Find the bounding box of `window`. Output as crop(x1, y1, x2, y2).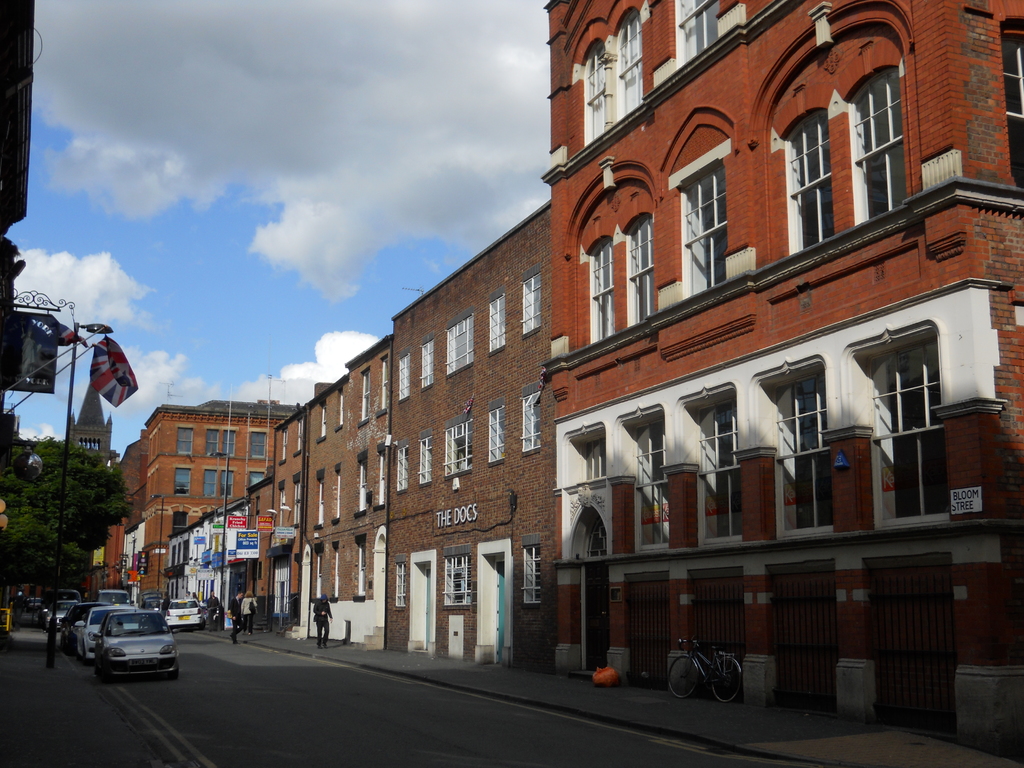
crop(376, 447, 385, 505).
